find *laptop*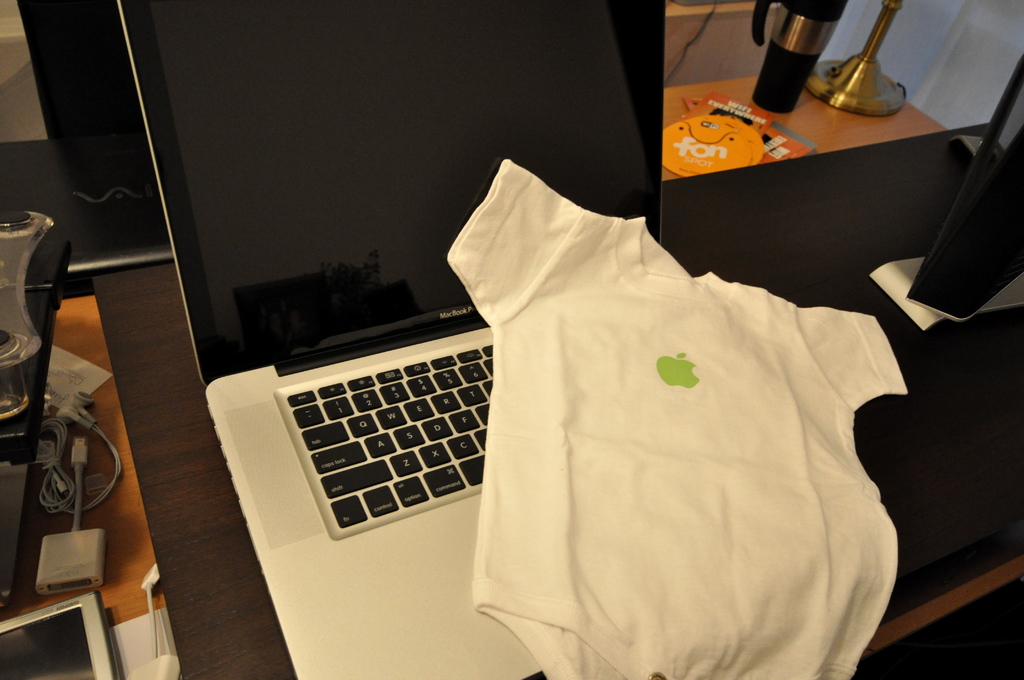
left=113, top=0, right=666, bottom=679
